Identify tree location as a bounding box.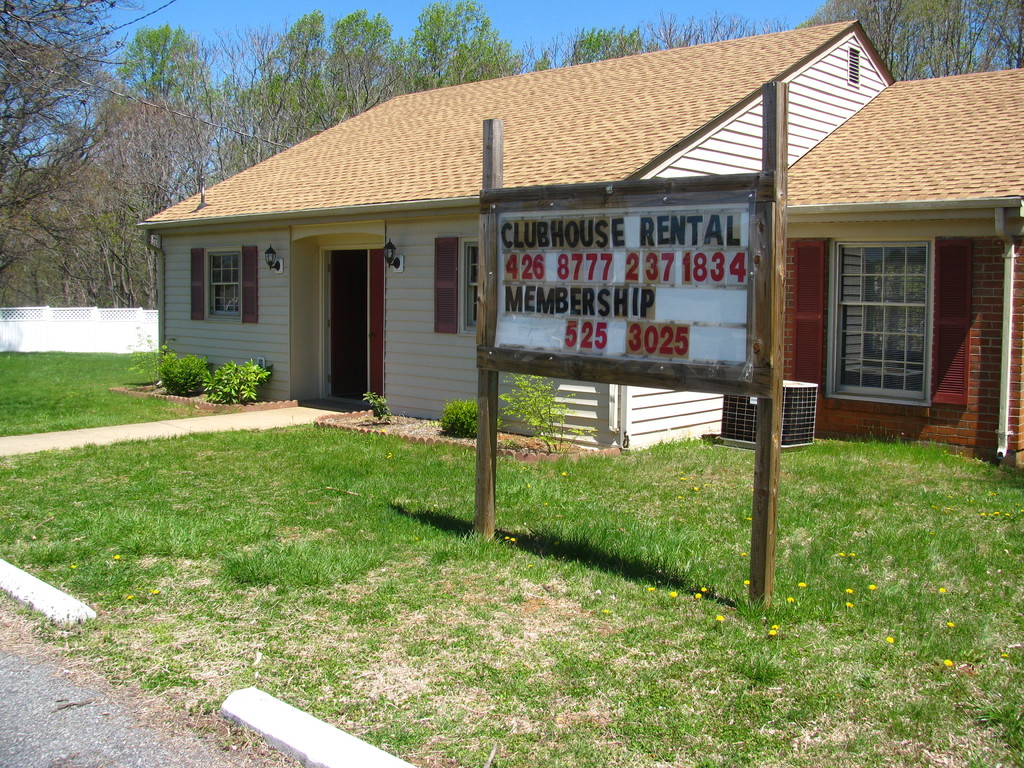
Rect(205, 6, 366, 164).
